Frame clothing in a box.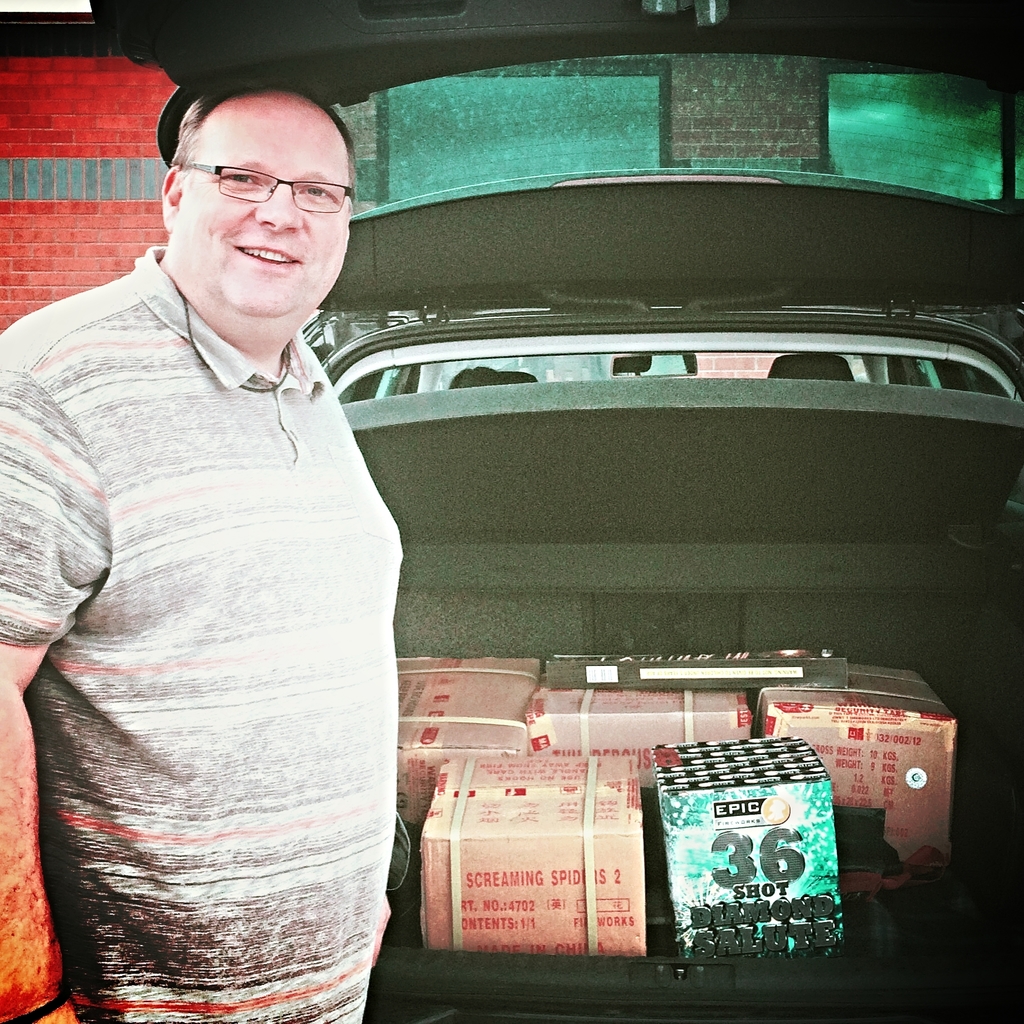
(x1=0, y1=234, x2=427, y2=1023).
